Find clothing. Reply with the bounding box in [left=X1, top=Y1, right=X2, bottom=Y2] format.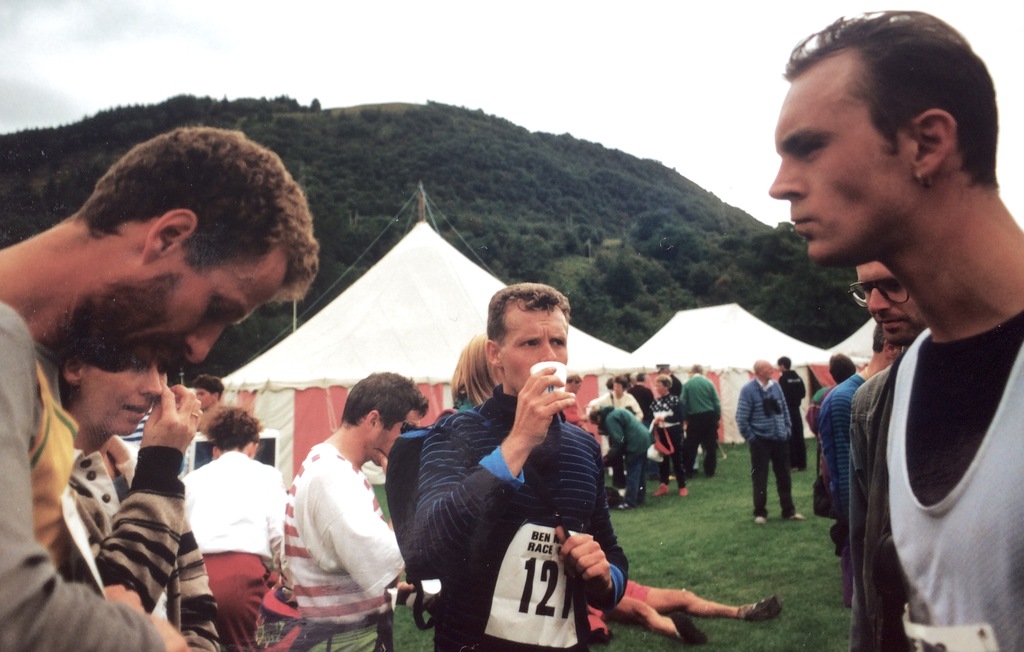
[left=413, top=385, right=628, bottom=651].
